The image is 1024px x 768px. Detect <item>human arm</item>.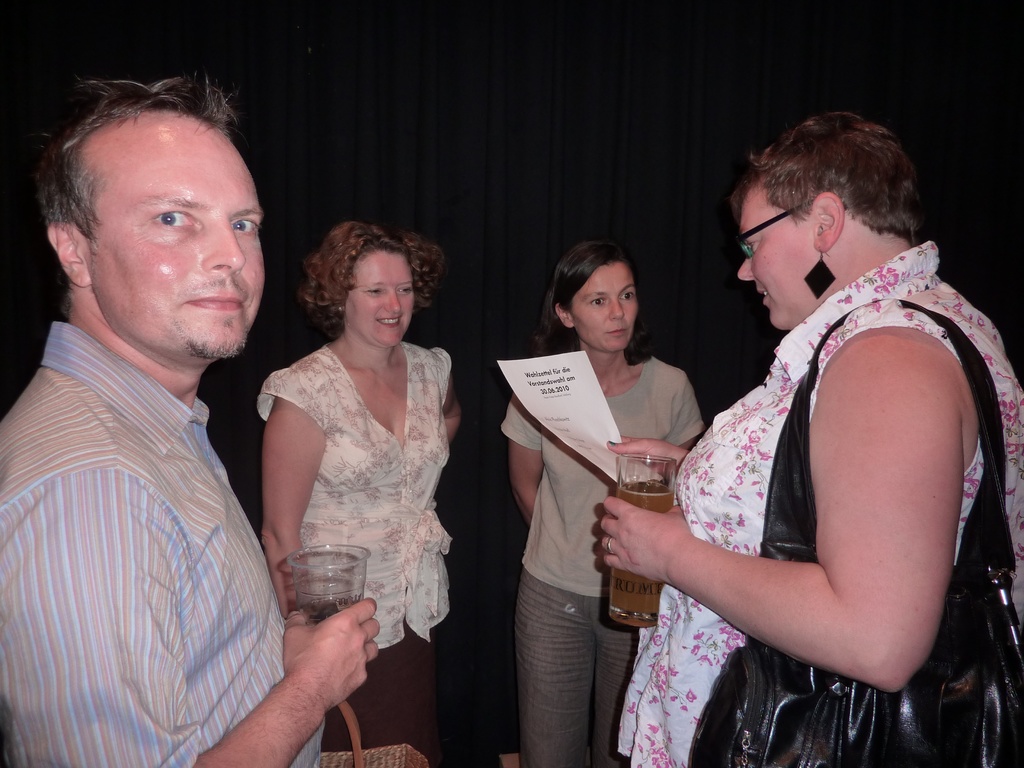
Detection: region(669, 378, 705, 452).
